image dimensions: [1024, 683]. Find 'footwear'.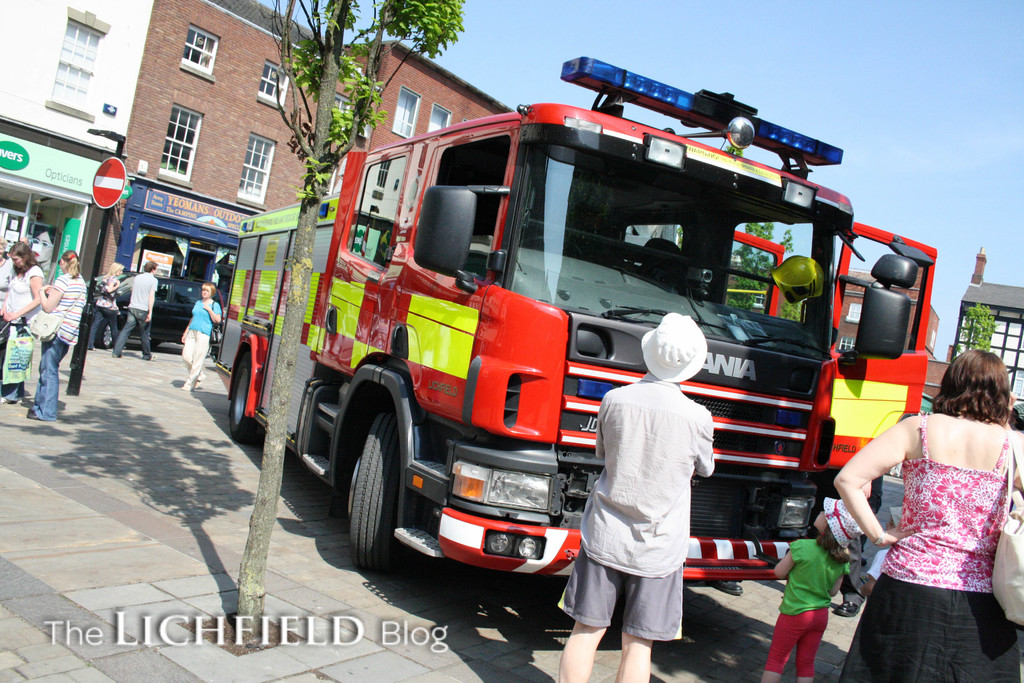
bbox=(83, 342, 97, 351).
